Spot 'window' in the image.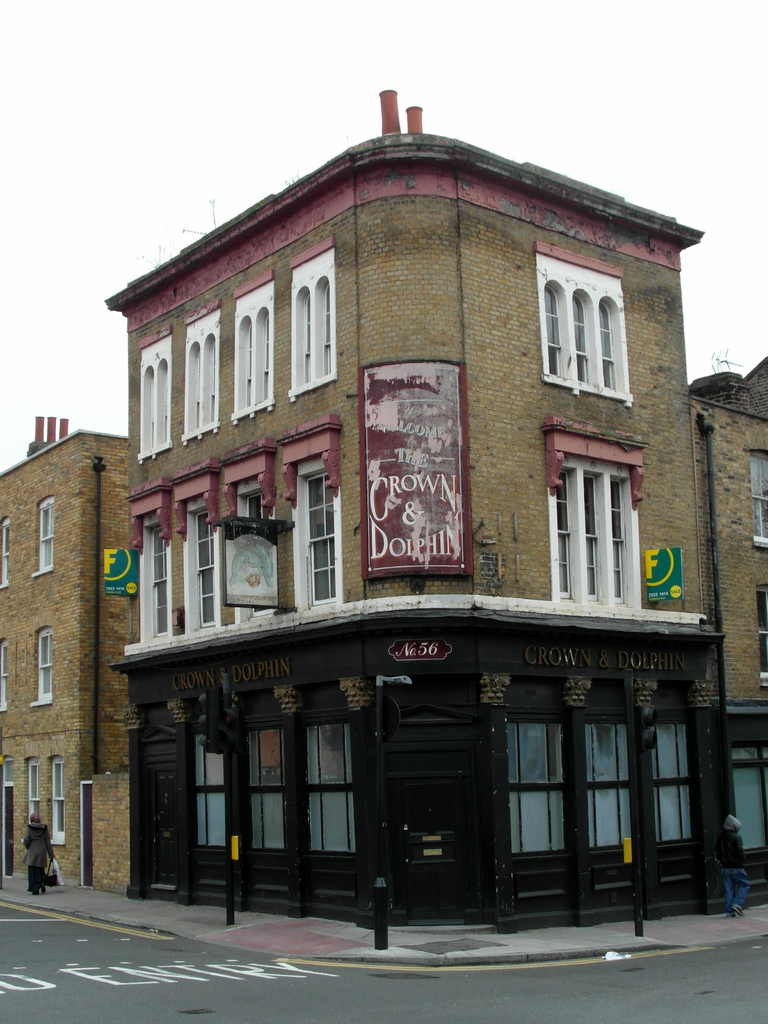
'window' found at x1=219 y1=435 x2=278 y2=634.
